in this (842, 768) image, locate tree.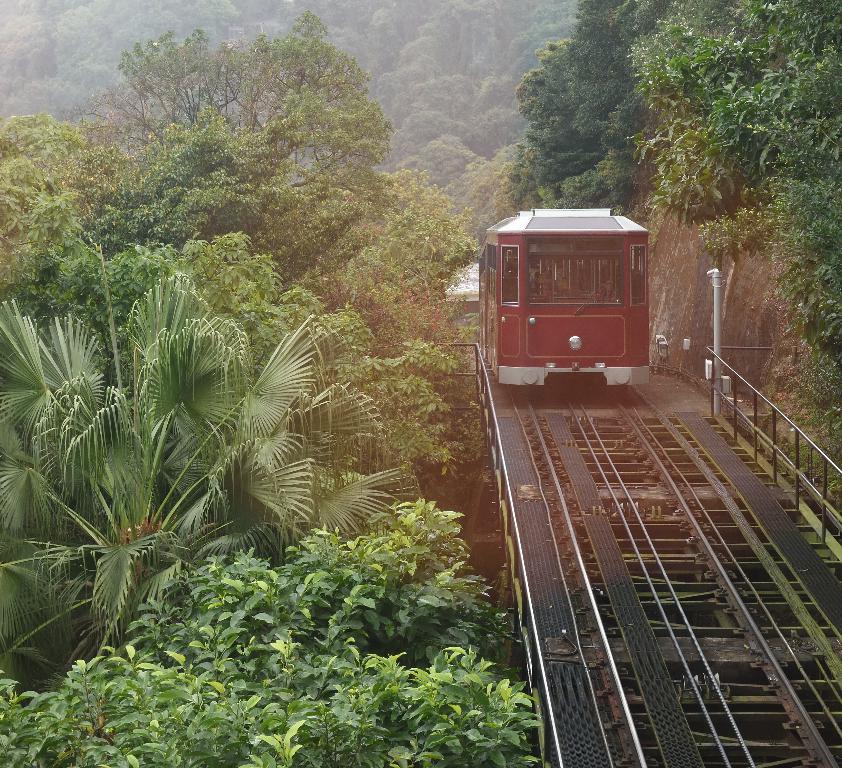
Bounding box: <region>76, 4, 459, 206</region>.
